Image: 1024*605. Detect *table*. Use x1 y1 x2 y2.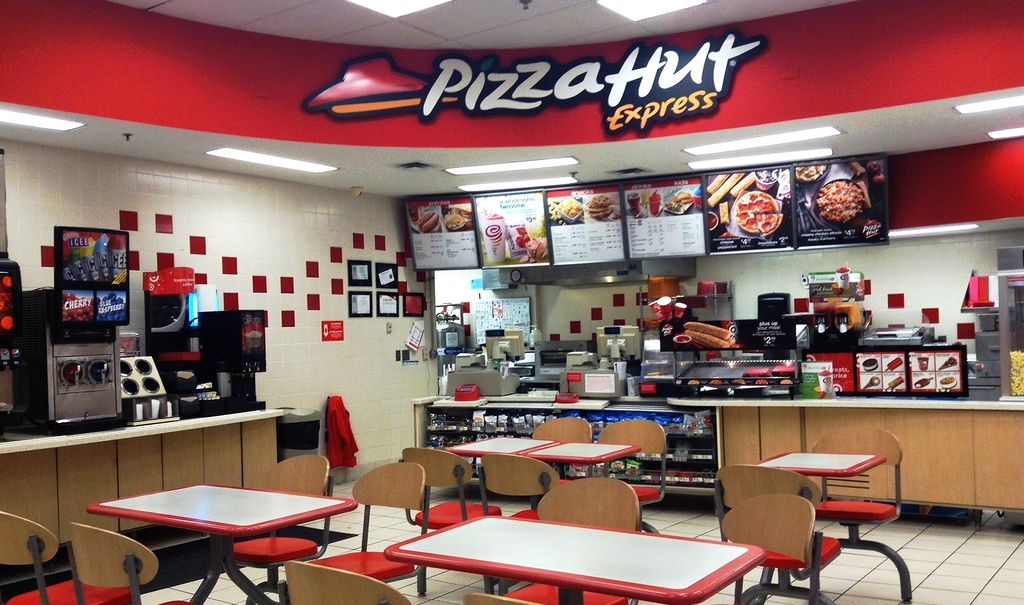
754 452 884 502.
